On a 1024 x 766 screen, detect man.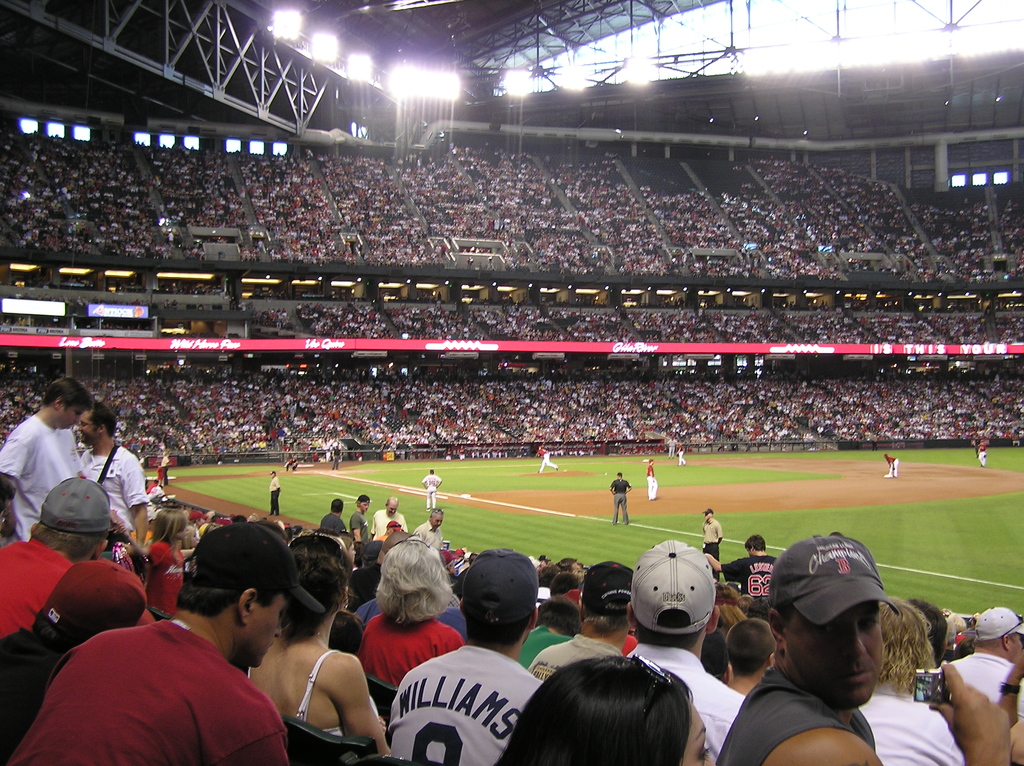
crop(714, 532, 1015, 765).
